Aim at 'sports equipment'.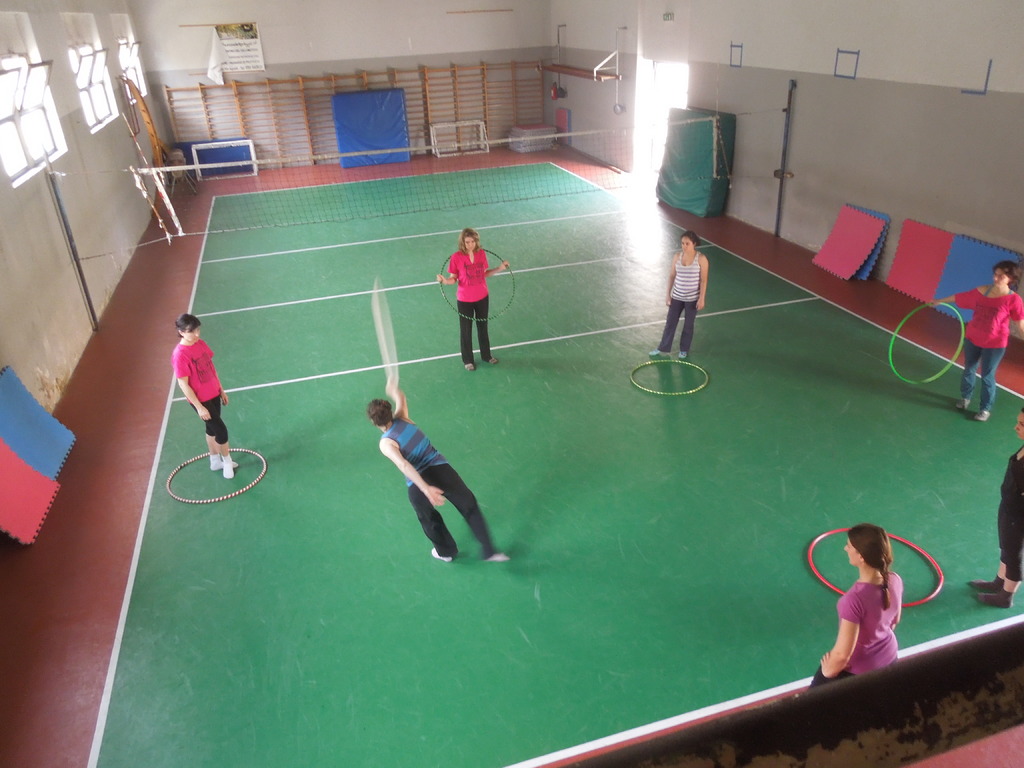
Aimed at x1=170 y1=445 x2=267 y2=503.
